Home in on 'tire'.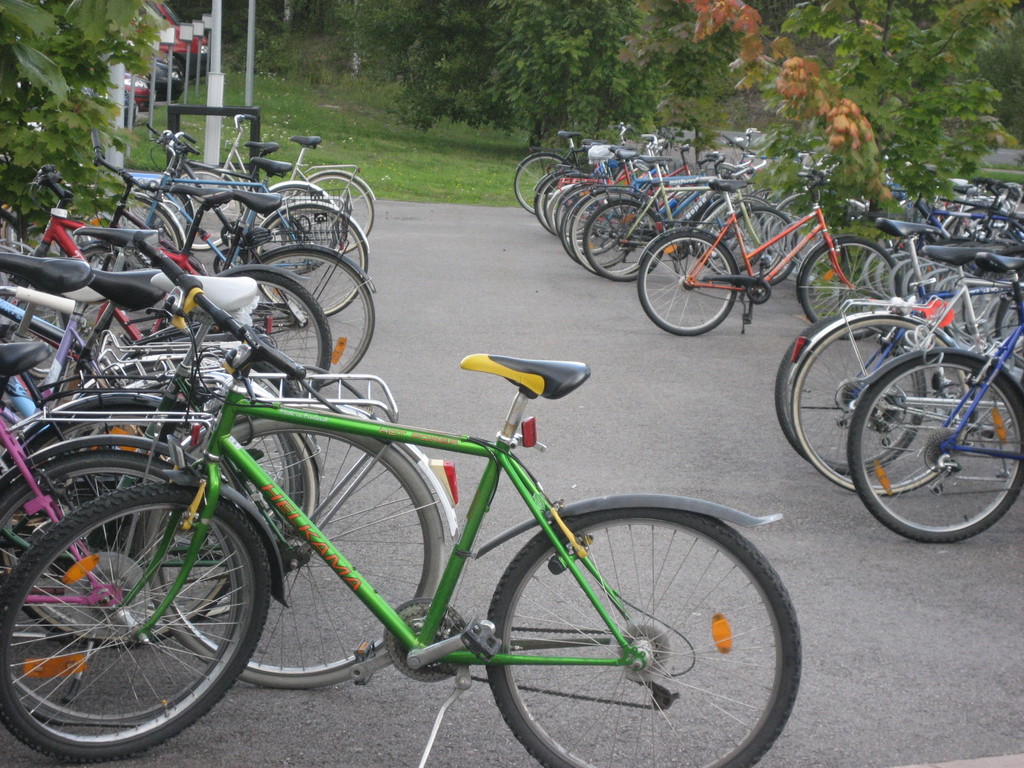
Homed in at rect(232, 241, 374, 387).
